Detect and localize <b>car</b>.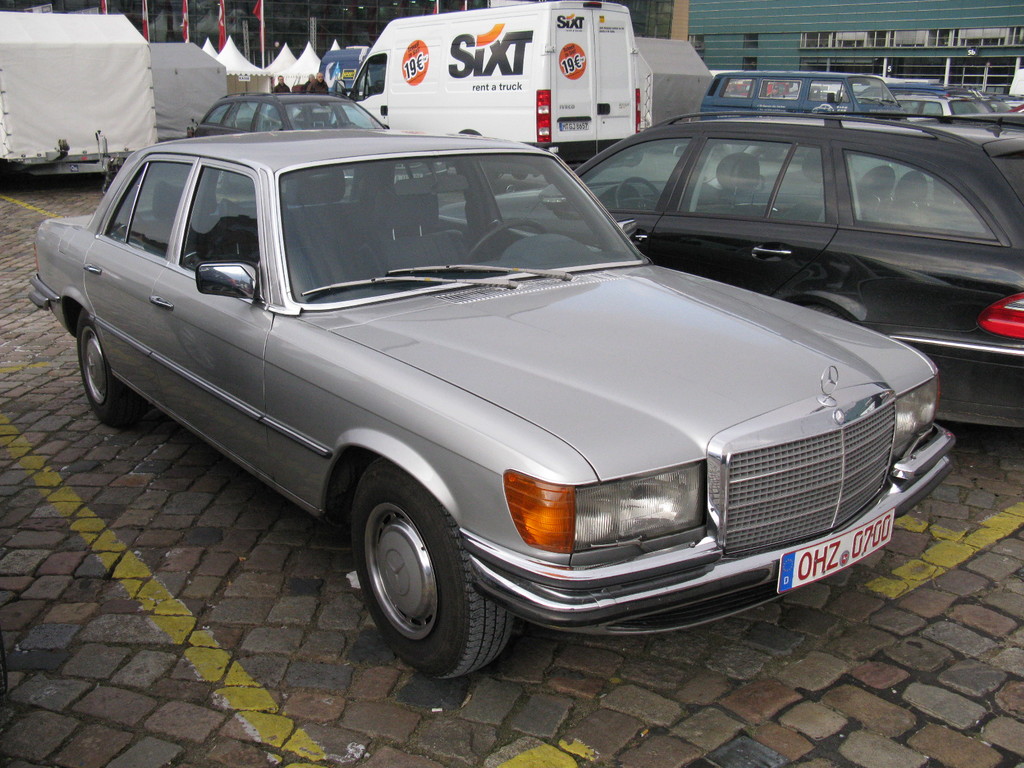
Localized at <box>183,93,458,192</box>.
